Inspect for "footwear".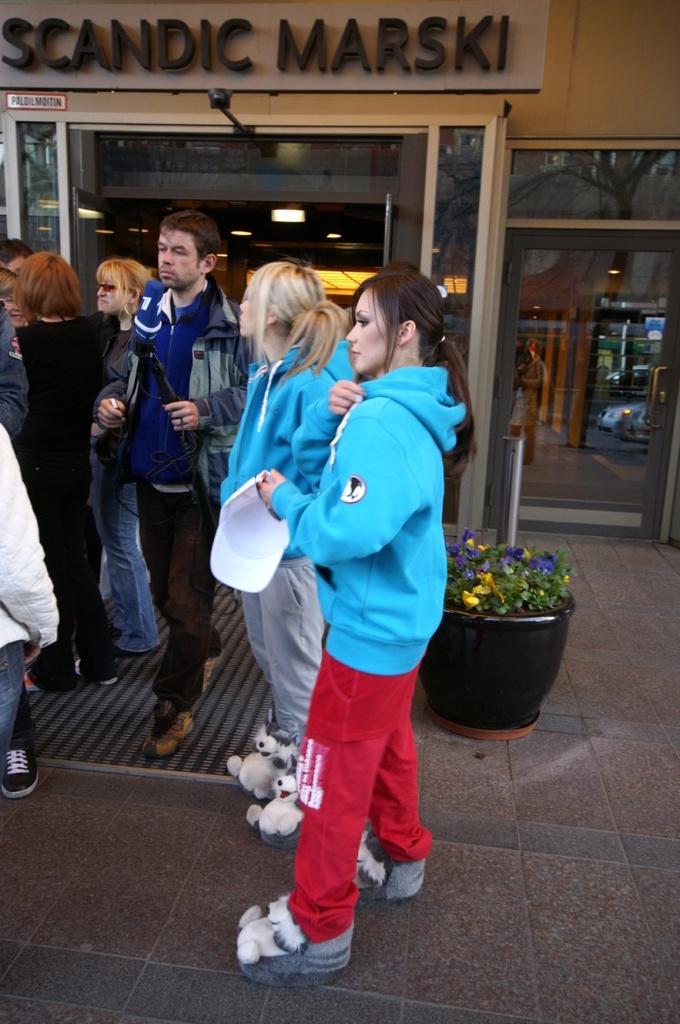
Inspection: 359, 832, 432, 911.
